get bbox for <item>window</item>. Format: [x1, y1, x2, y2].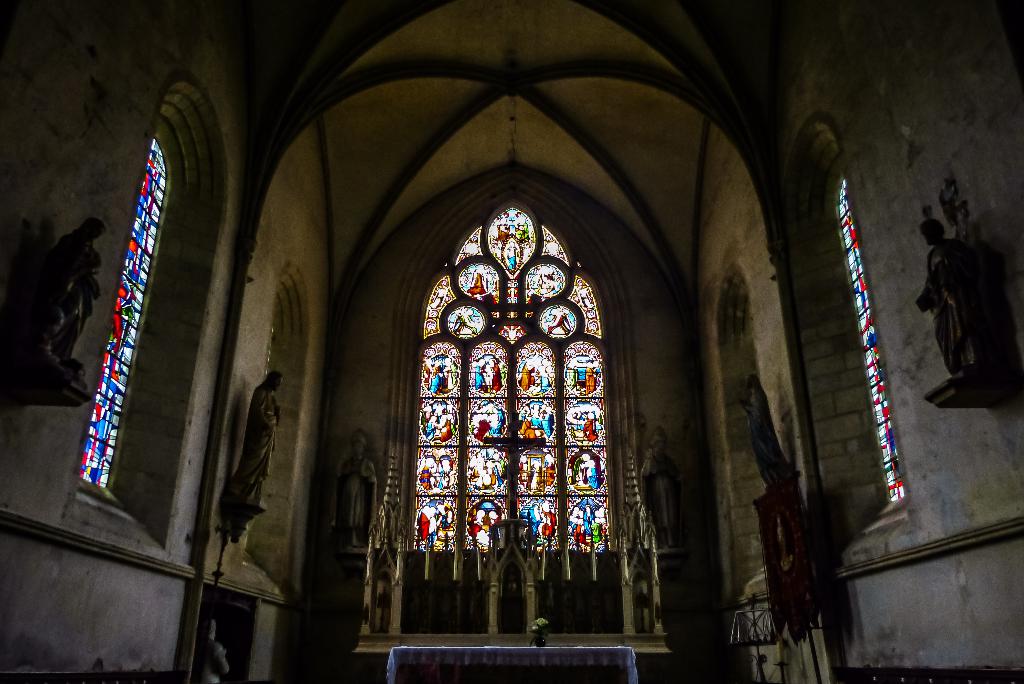
[391, 144, 641, 630].
